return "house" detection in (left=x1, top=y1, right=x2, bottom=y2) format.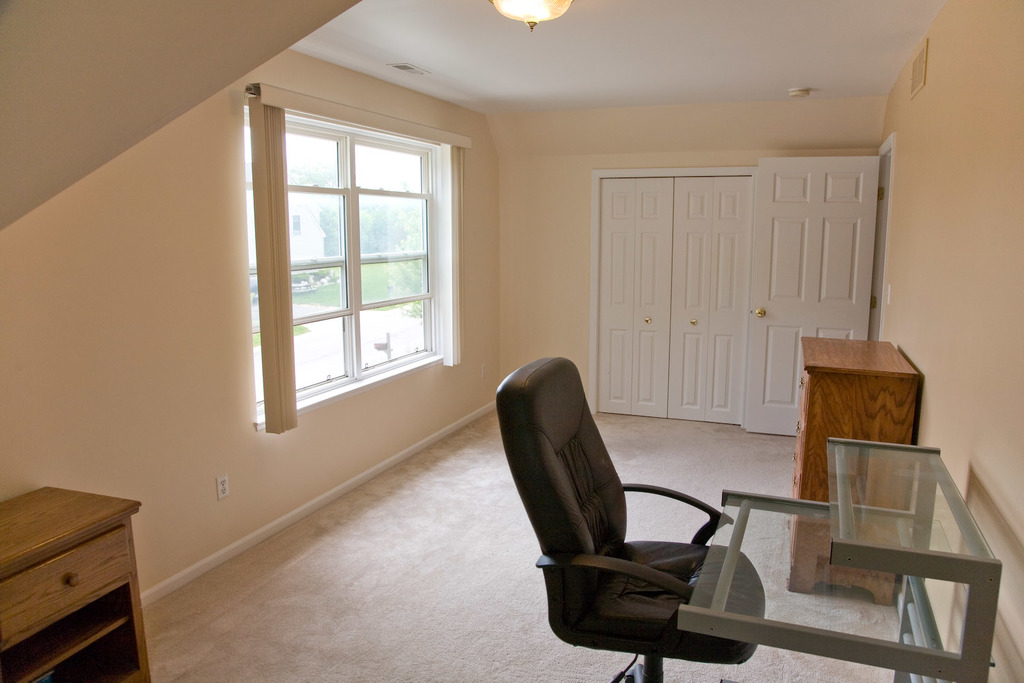
(left=43, top=0, right=1023, bottom=682).
